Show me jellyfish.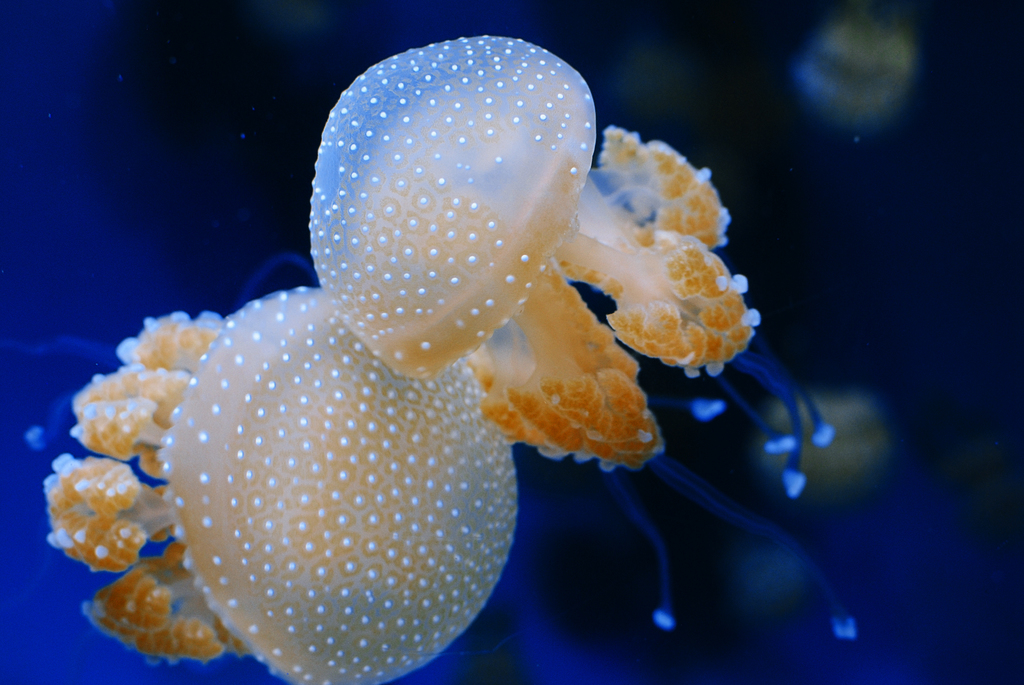
jellyfish is here: <box>36,287,524,684</box>.
